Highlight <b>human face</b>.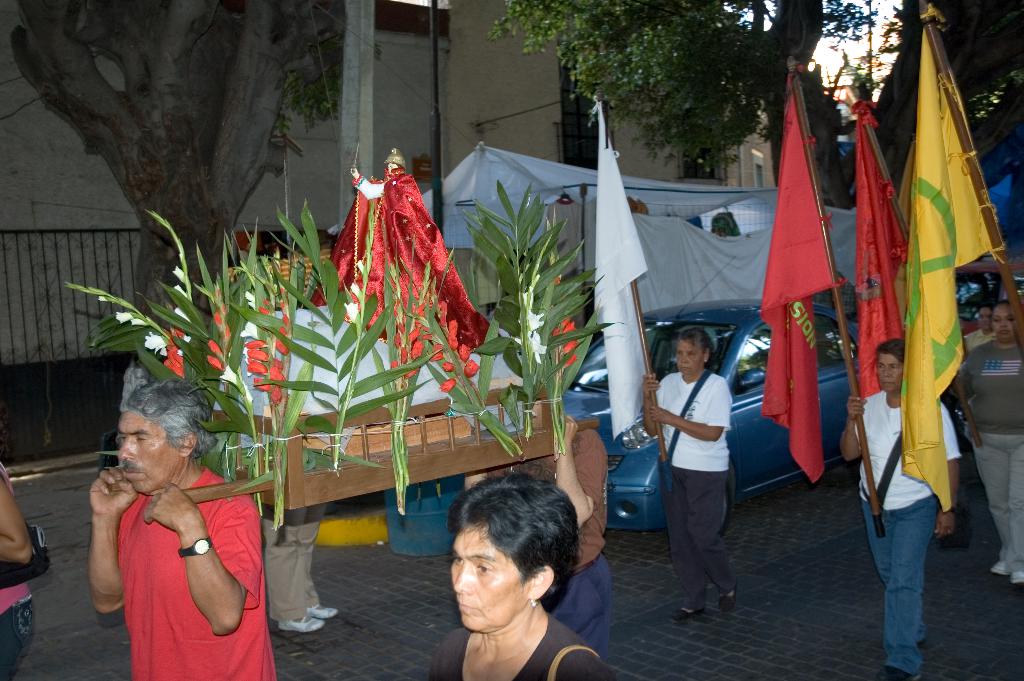
Highlighted region: box(448, 519, 527, 634).
